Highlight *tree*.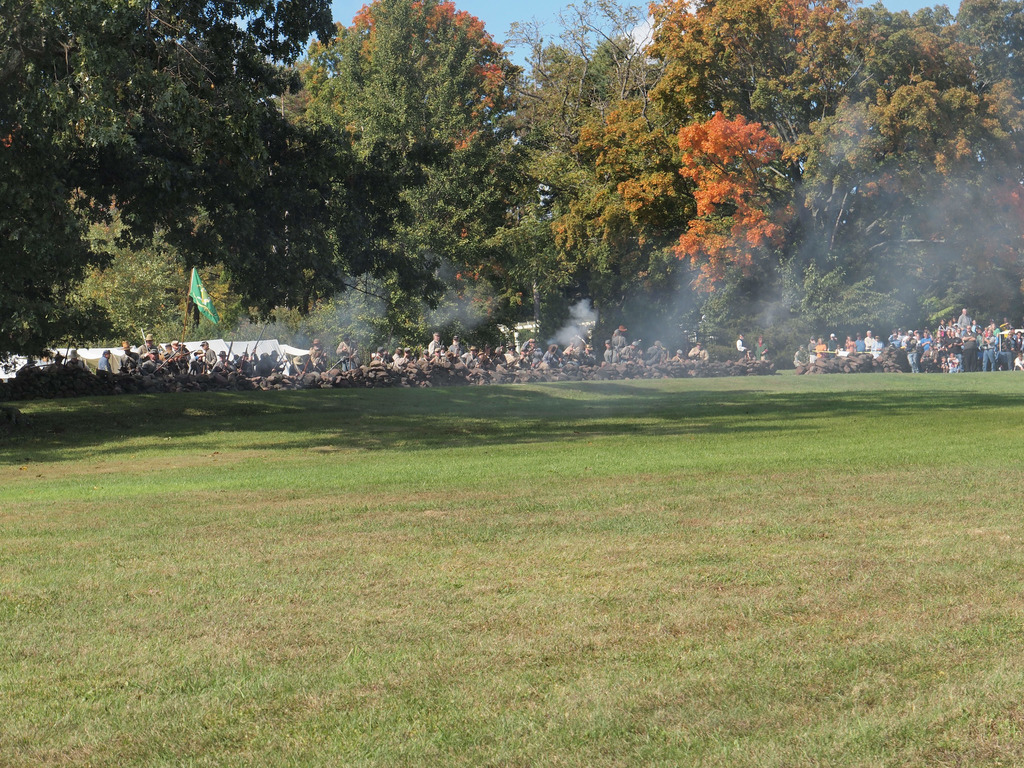
Highlighted region: region(546, 0, 919, 352).
